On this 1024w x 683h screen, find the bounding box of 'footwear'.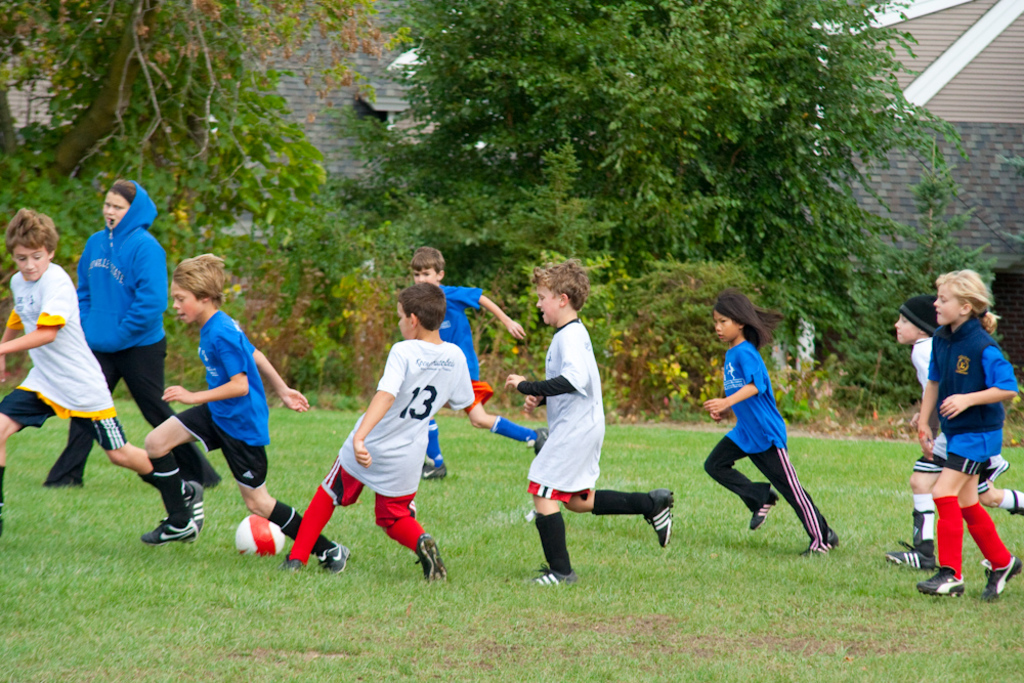
Bounding box: region(642, 487, 675, 549).
